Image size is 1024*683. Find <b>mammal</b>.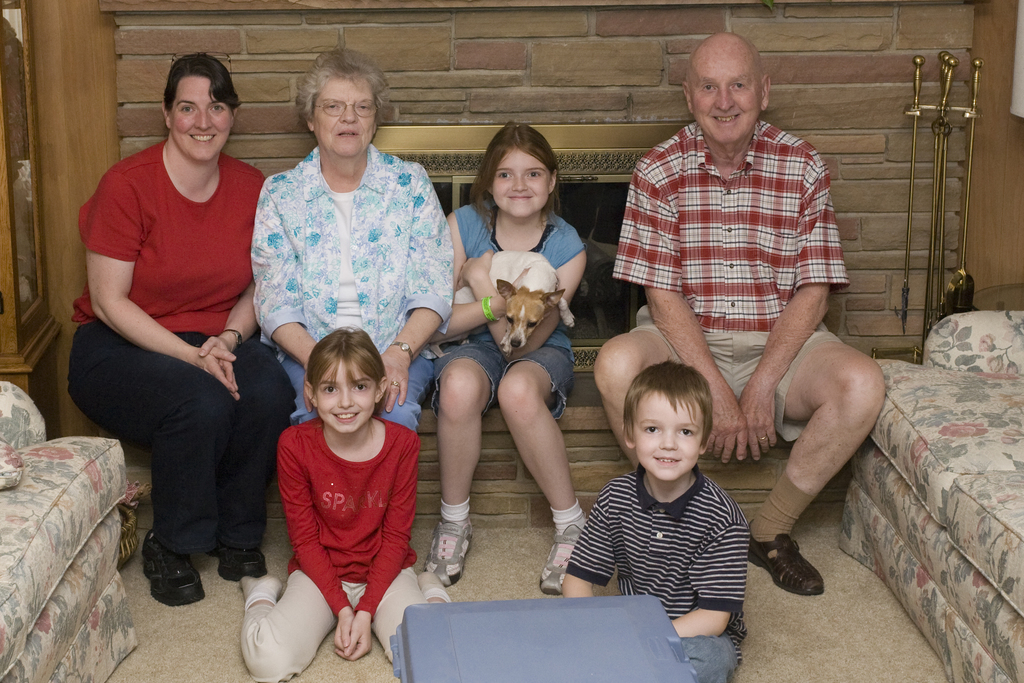
(left=236, top=325, right=451, bottom=682).
